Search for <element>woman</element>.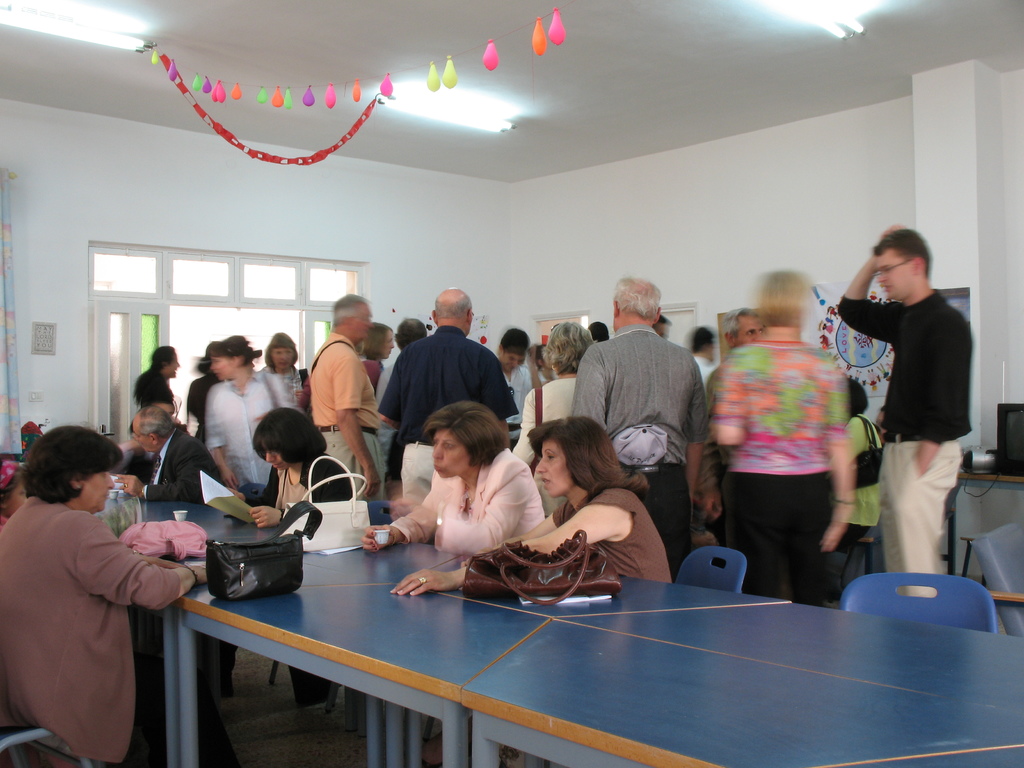
Found at l=382, t=414, r=675, b=767.
